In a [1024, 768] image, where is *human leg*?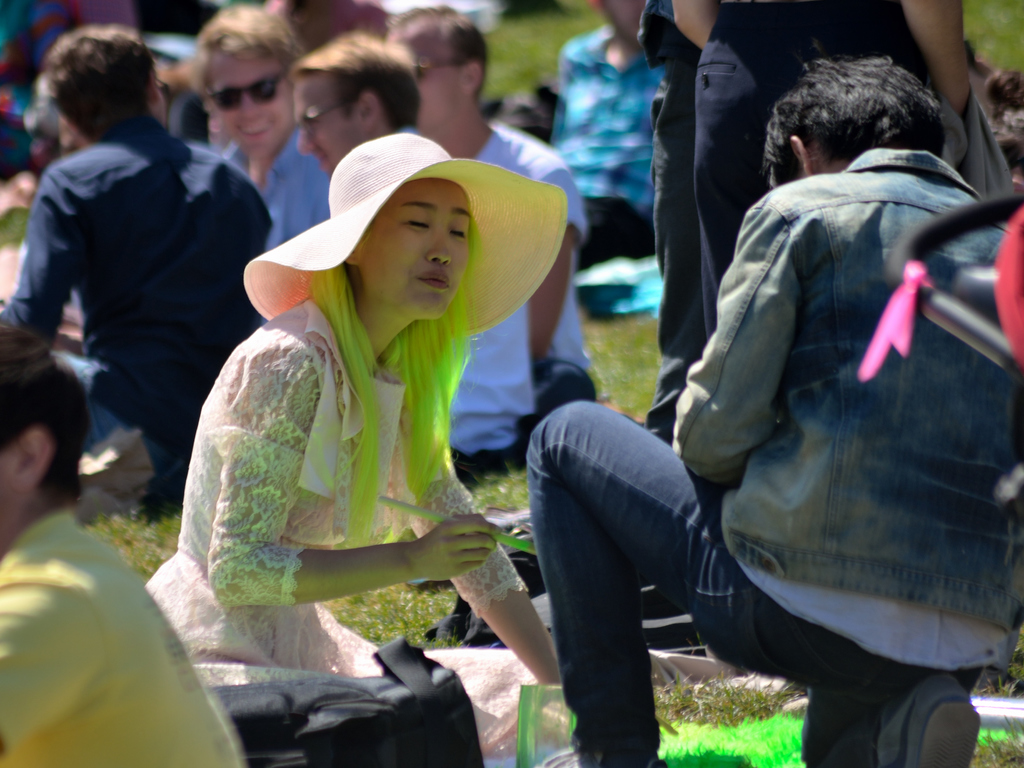
pyautogui.locateOnScreen(646, 77, 707, 431).
